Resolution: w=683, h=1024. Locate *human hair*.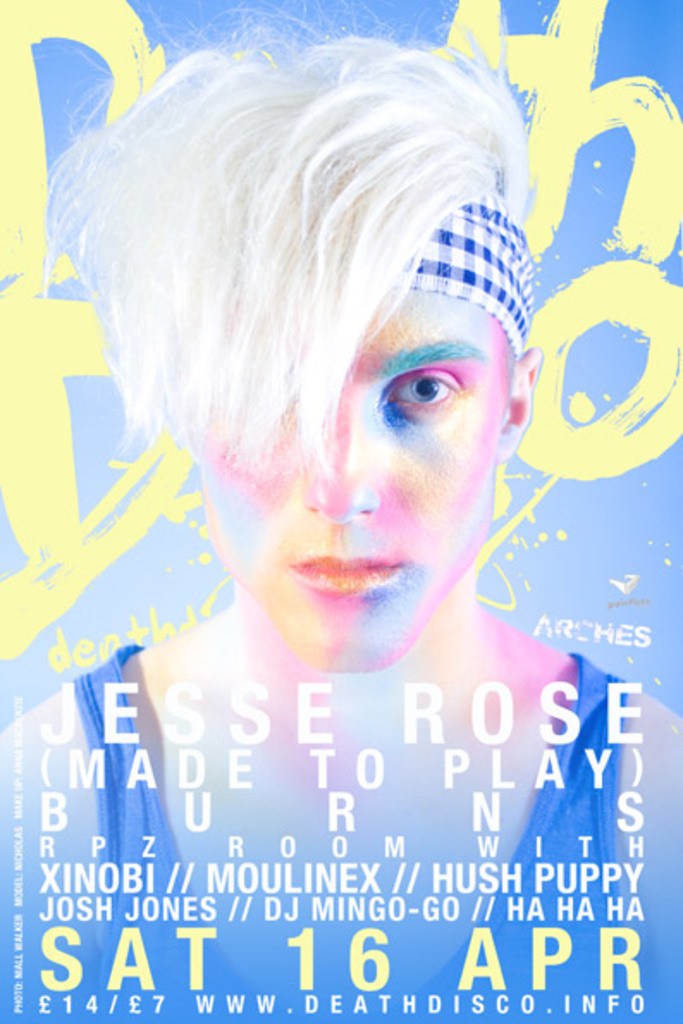
<bbox>2, 65, 576, 497</bbox>.
